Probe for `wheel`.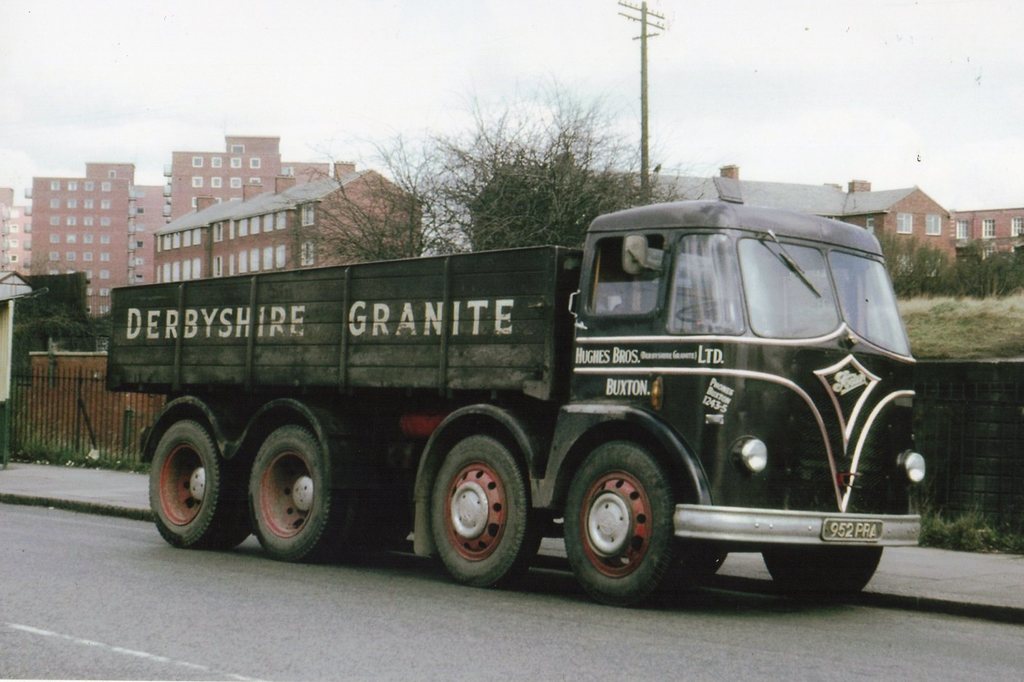
Probe result: [252, 425, 401, 561].
